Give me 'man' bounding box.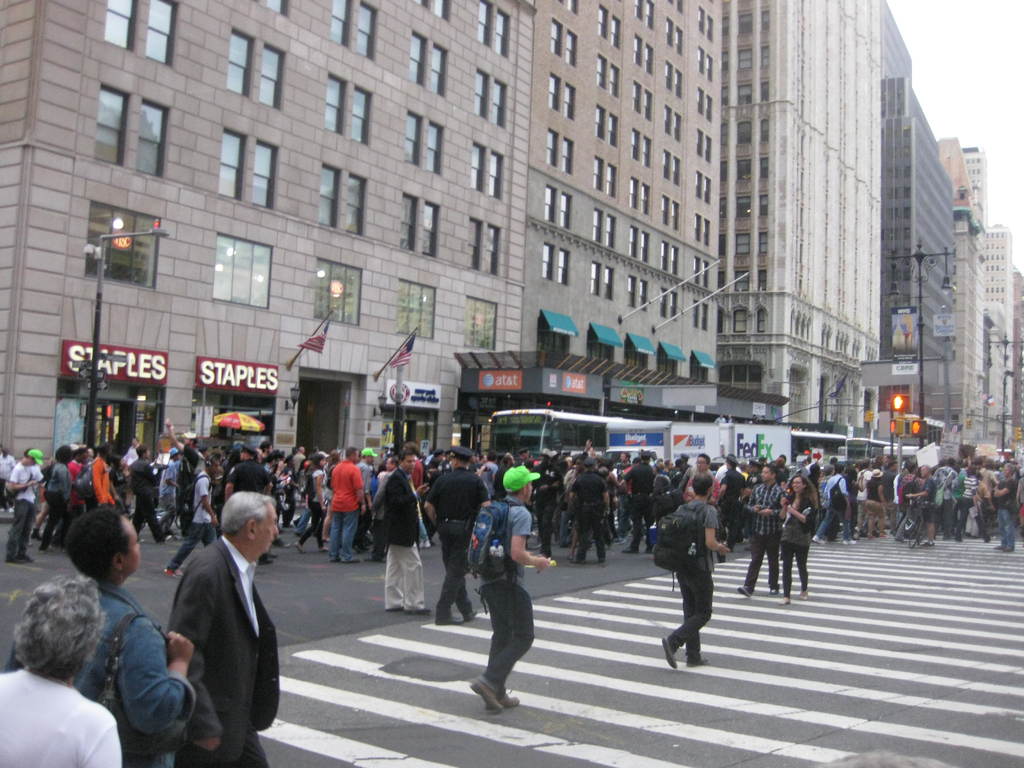
left=417, top=449, right=484, bottom=622.
